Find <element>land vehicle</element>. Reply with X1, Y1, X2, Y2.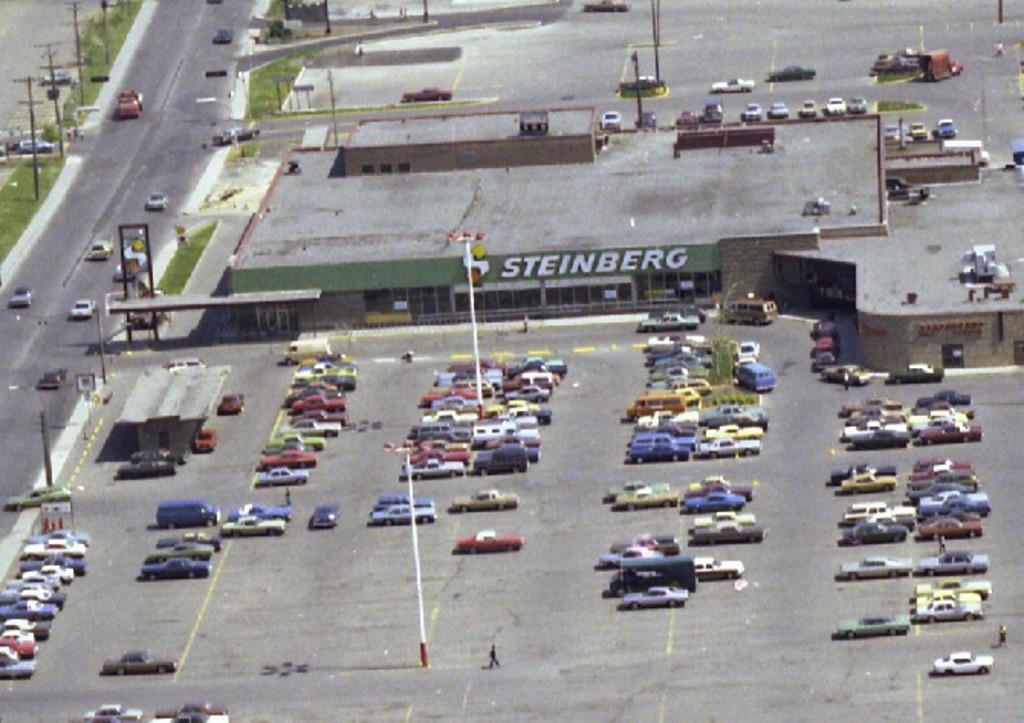
669, 384, 702, 402.
